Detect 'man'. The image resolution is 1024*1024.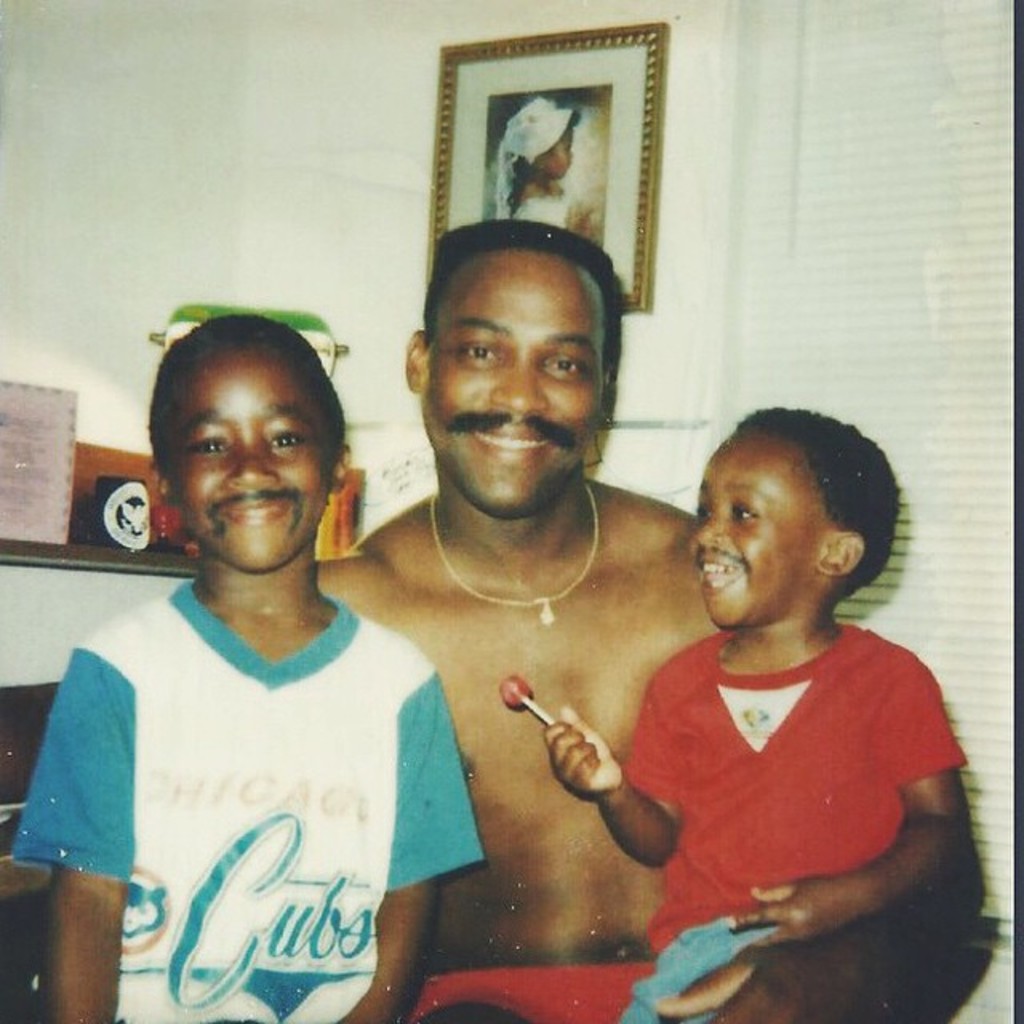
Rect(333, 203, 752, 995).
